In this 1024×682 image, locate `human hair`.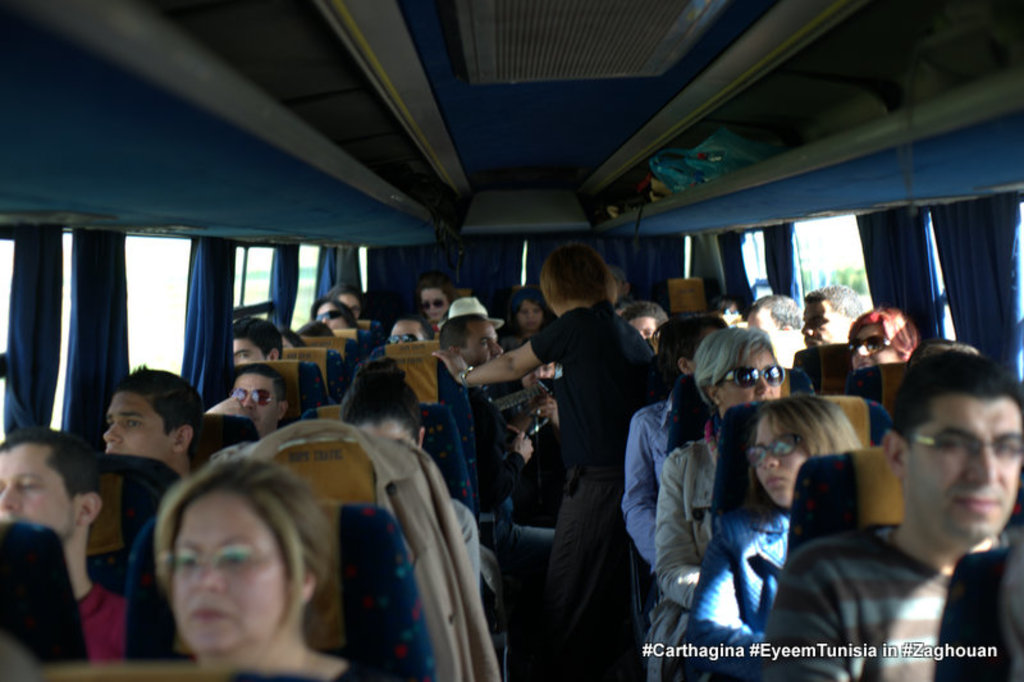
Bounding box: rect(276, 324, 306, 348).
